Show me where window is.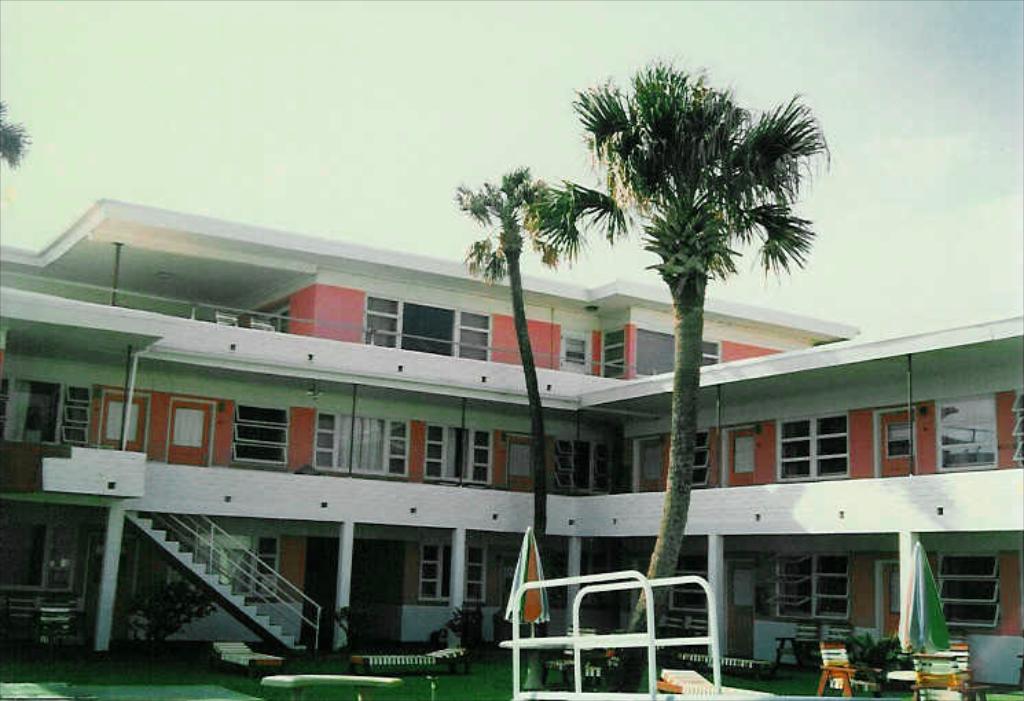
window is at bbox=(884, 423, 917, 459).
